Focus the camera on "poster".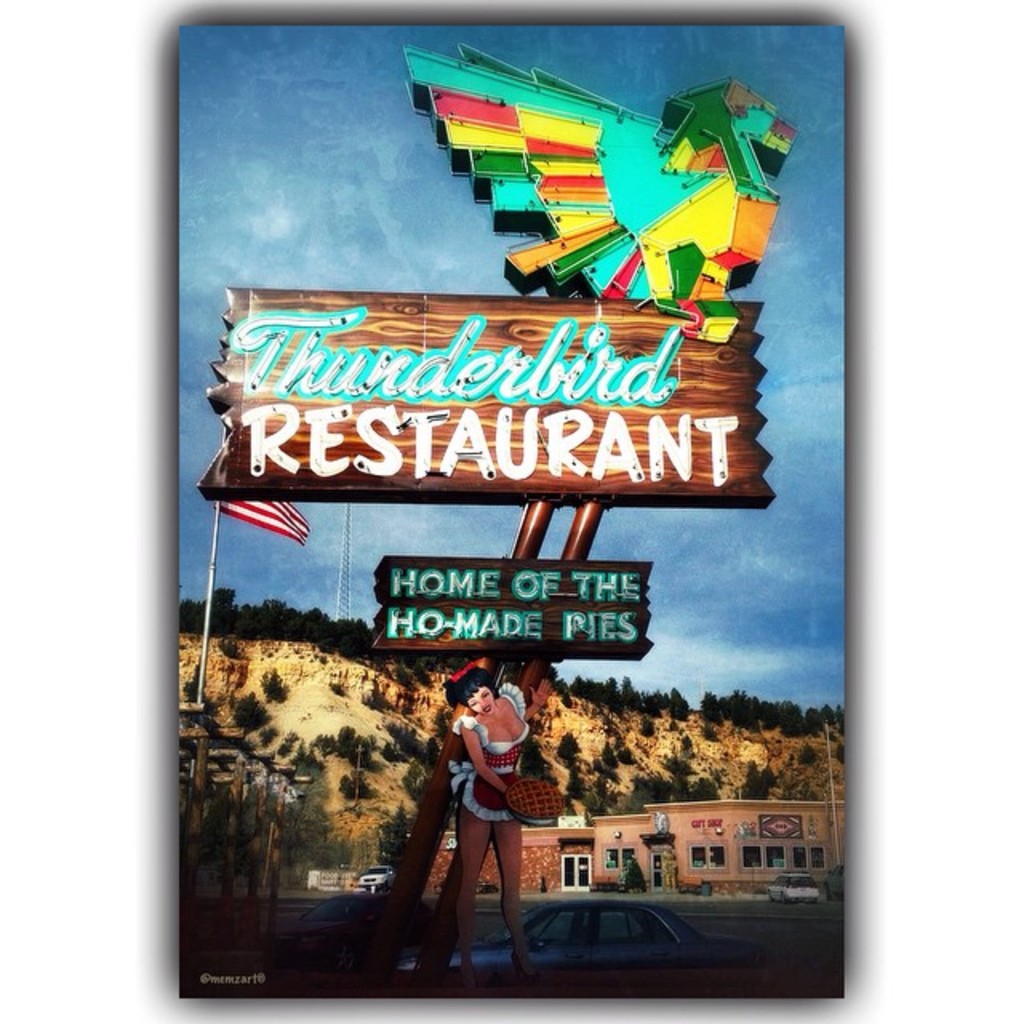
Focus region: bbox=(0, 0, 1022, 1022).
